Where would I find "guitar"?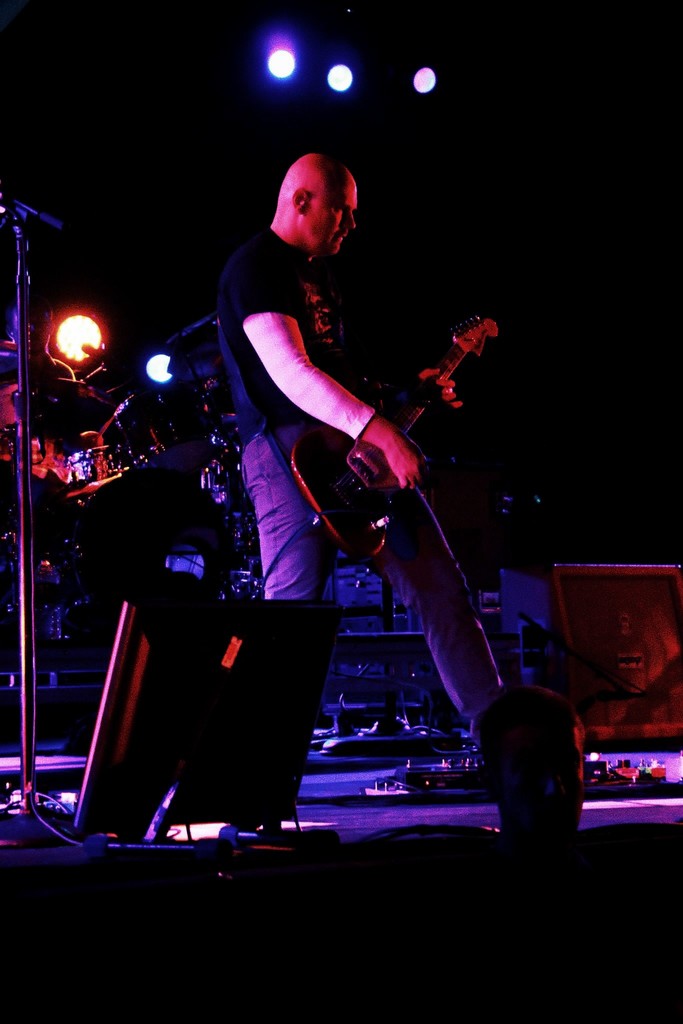
At x1=214, y1=284, x2=511, y2=591.
